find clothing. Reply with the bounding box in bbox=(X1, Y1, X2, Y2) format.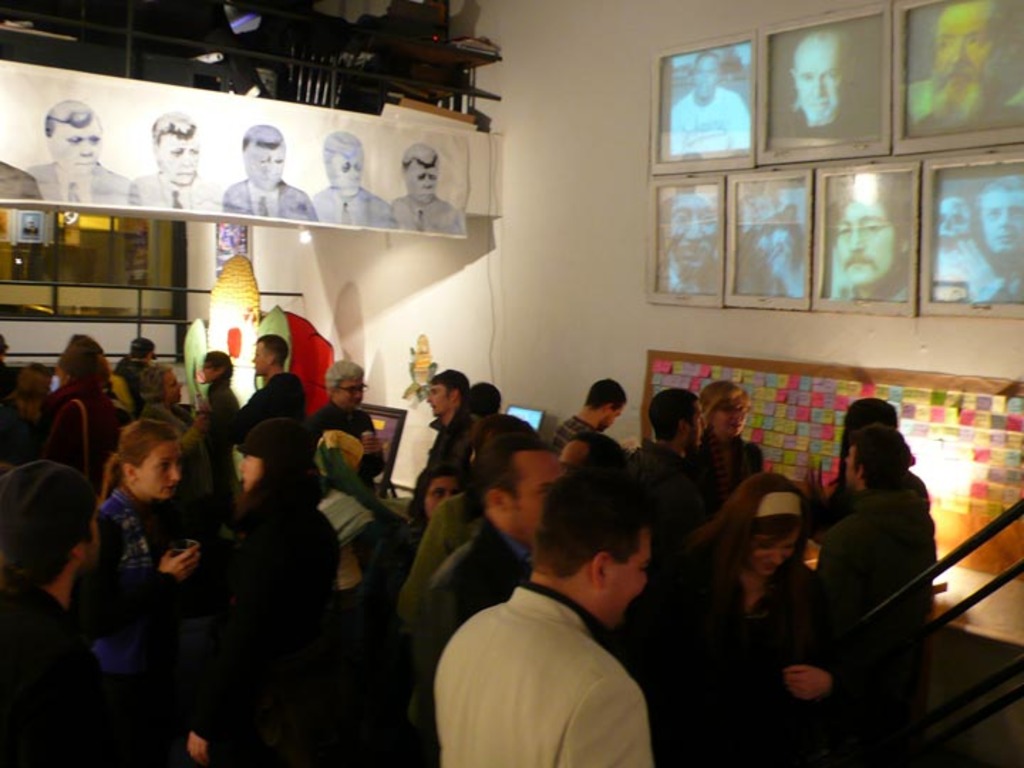
bbox=(229, 181, 313, 219).
